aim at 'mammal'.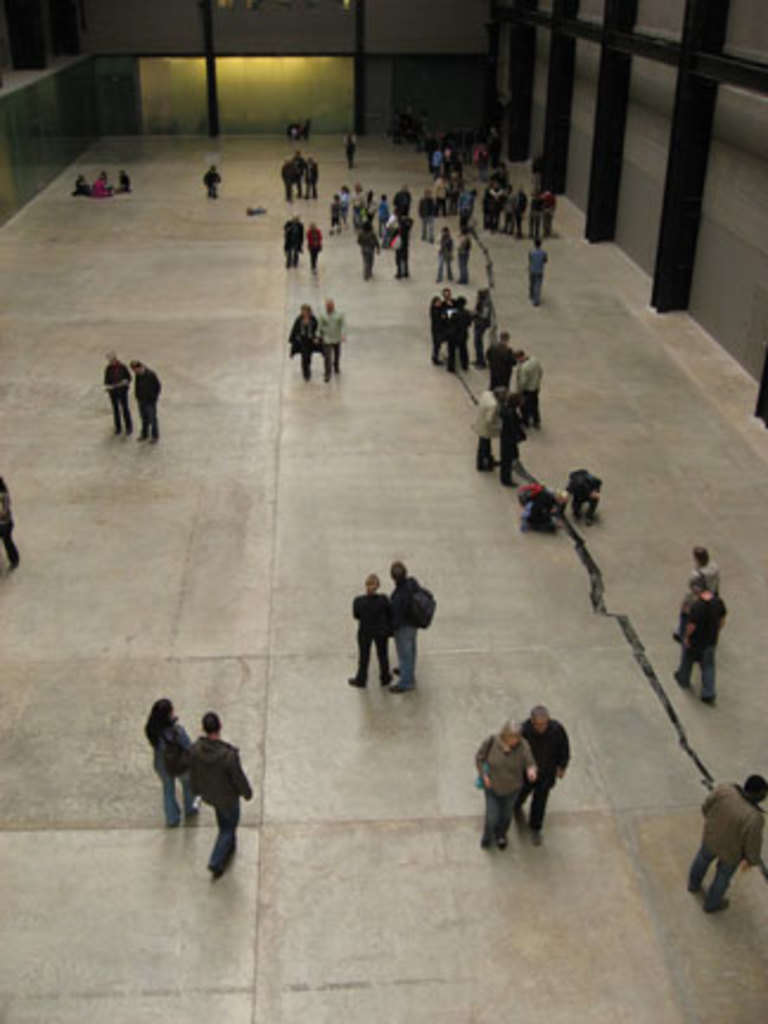
Aimed at locate(495, 396, 529, 488).
